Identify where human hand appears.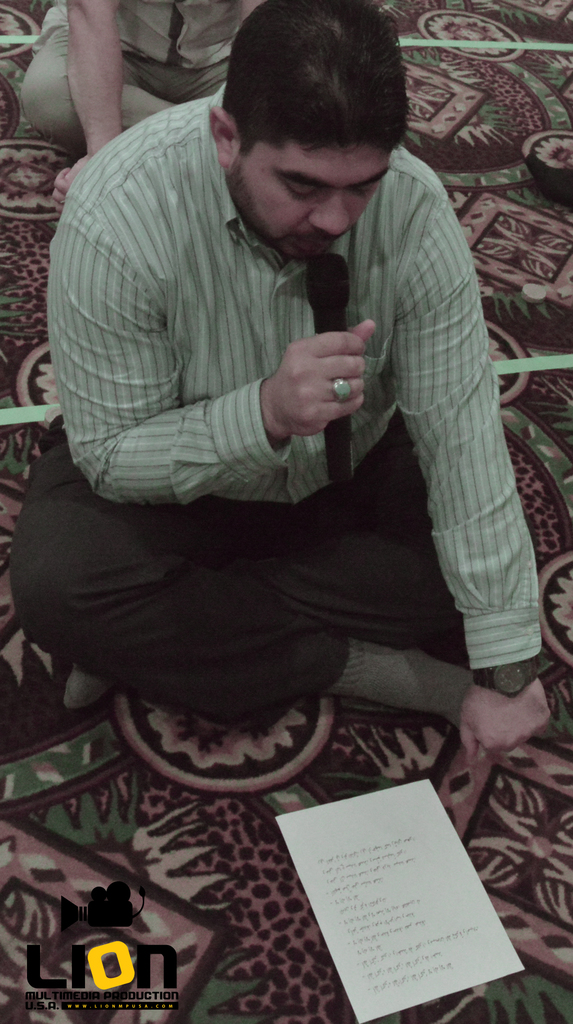
Appears at box(455, 673, 555, 767).
